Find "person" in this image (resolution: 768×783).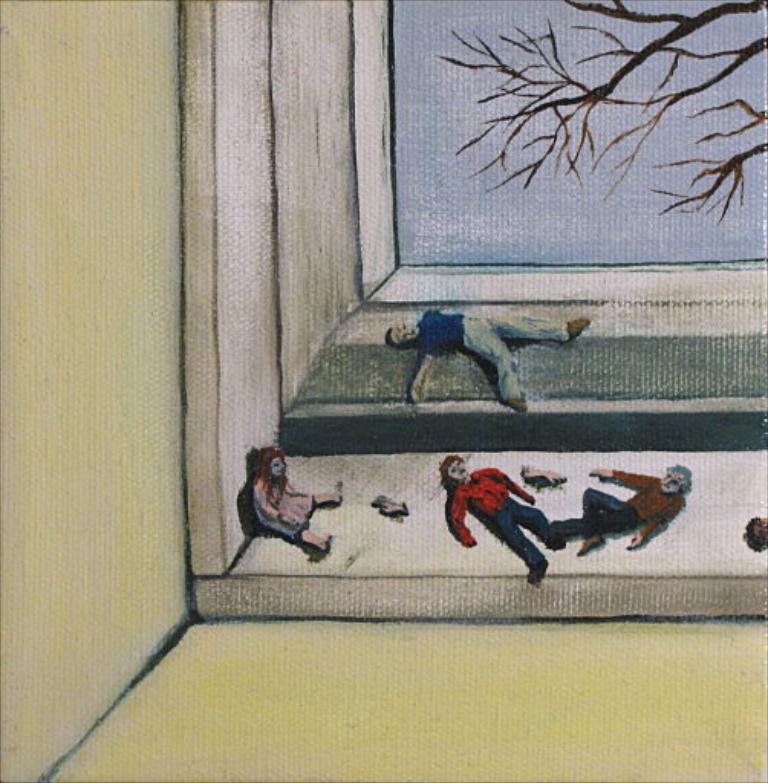
BBox(444, 454, 558, 575).
